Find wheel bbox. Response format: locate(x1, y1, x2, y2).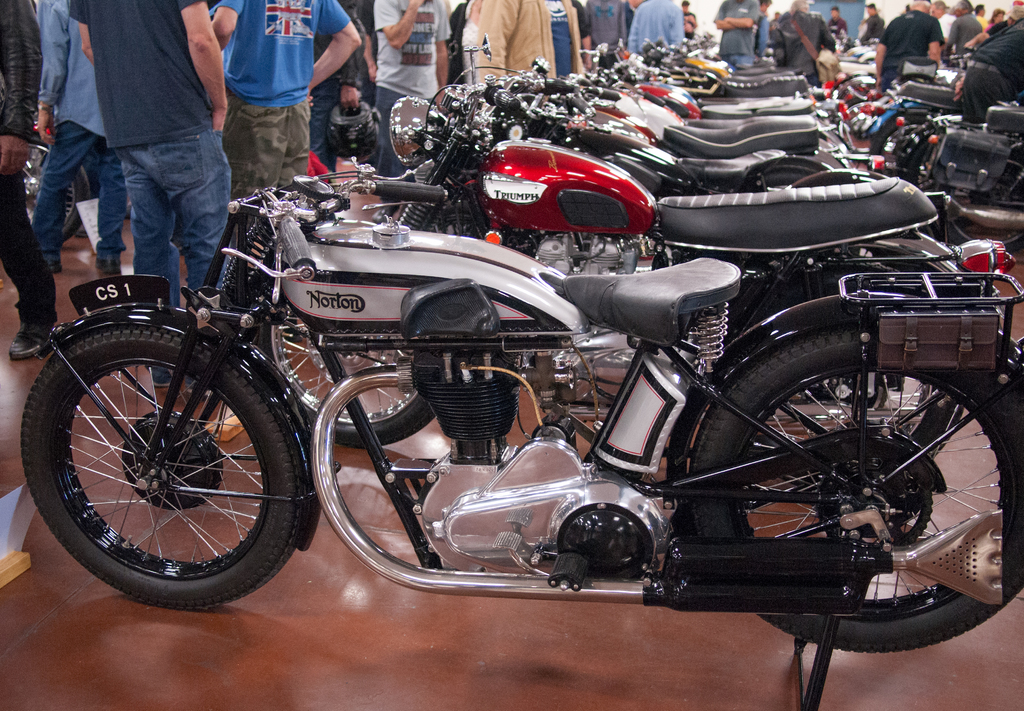
locate(869, 104, 938, 154).
